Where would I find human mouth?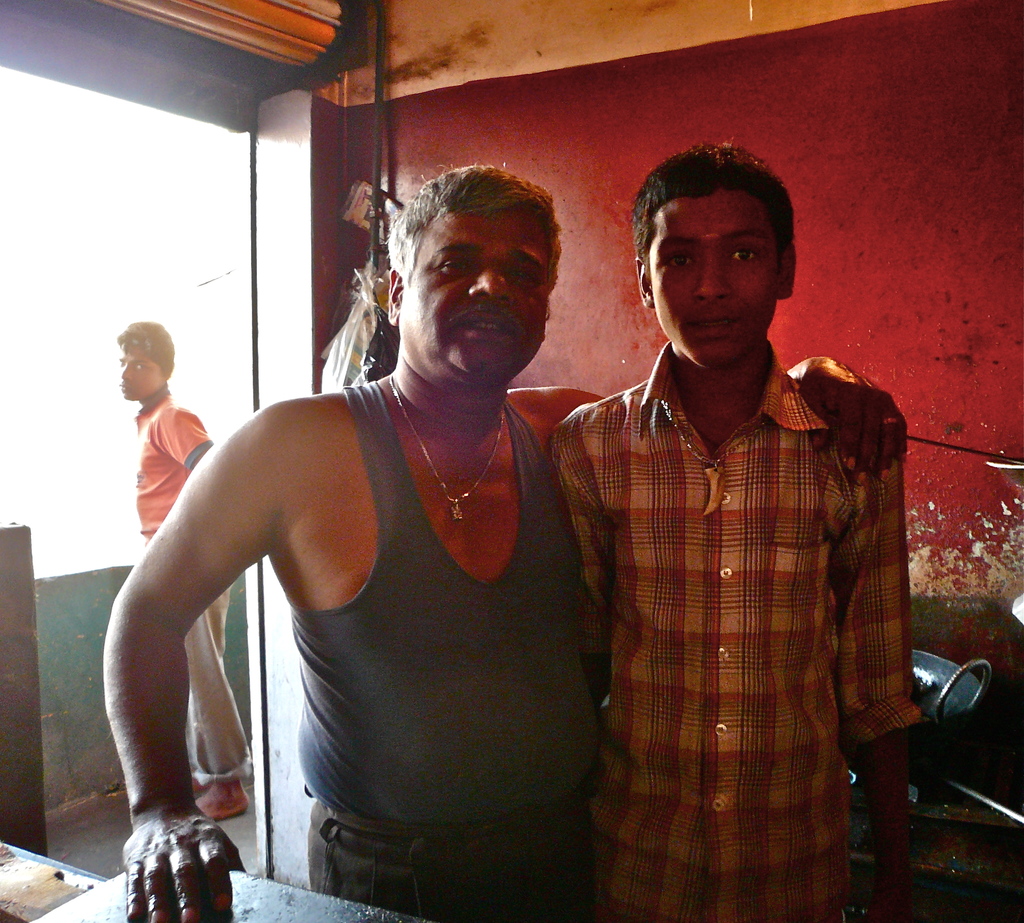
At locate(684, 317, 736, 336).
